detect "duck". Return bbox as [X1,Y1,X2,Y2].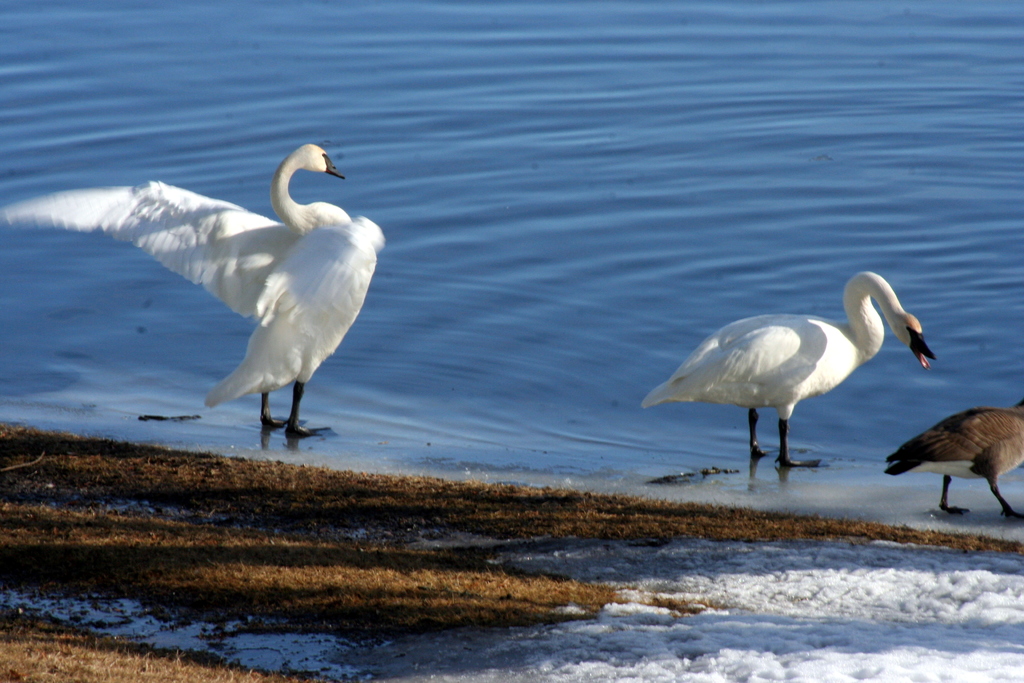
[0,136,386,449].
